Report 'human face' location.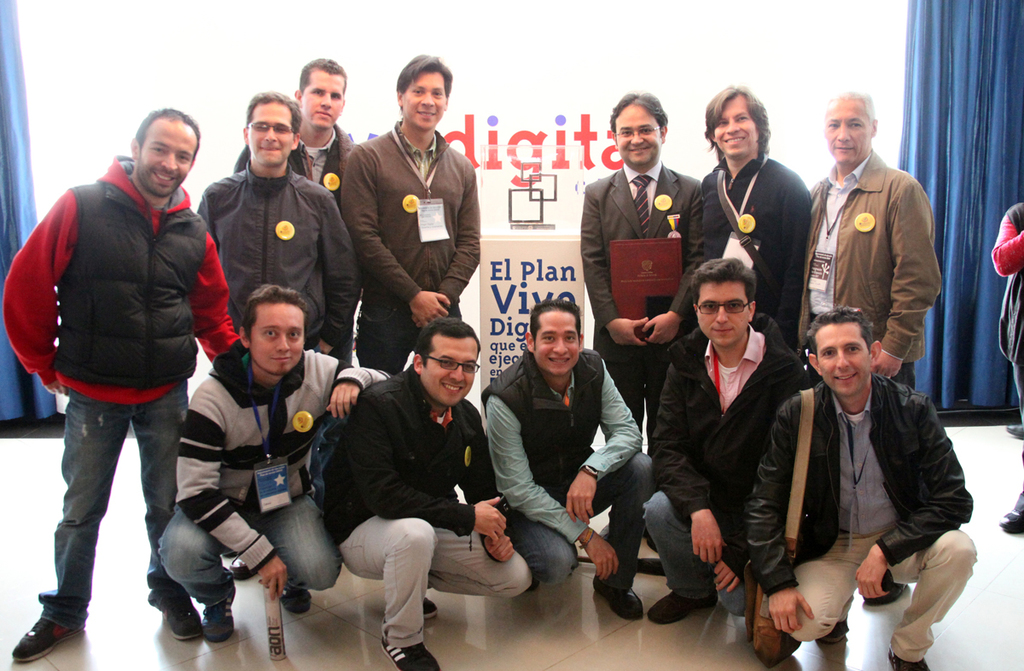
Report: locate(530, 305, 579, 377).
